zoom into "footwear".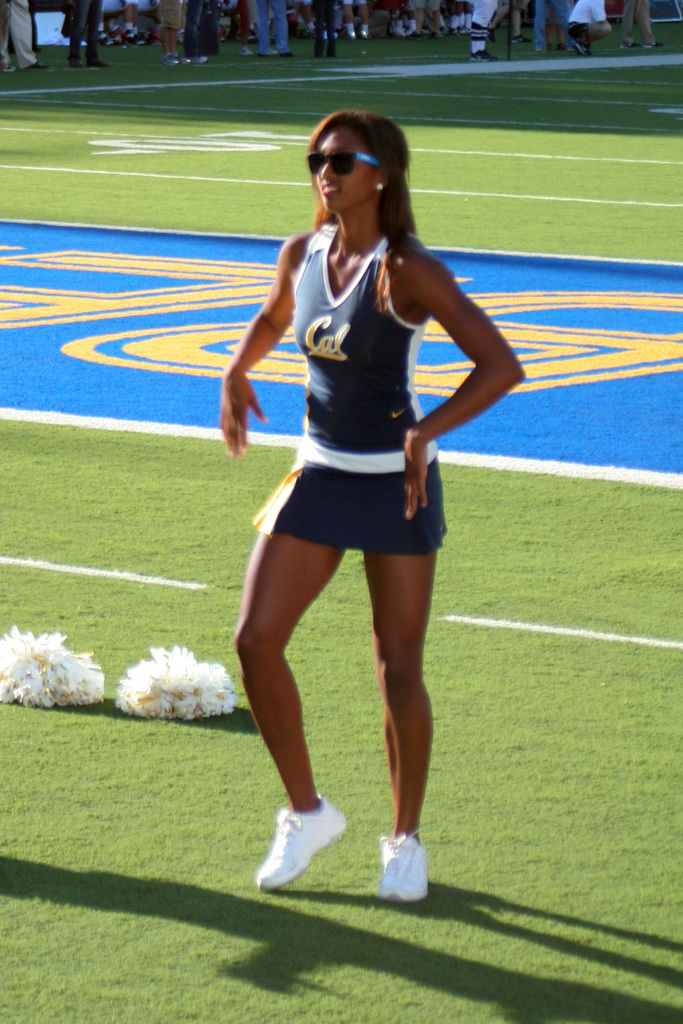
Zoom target: (x1=242, y1=46, x2=254, y2=55).
